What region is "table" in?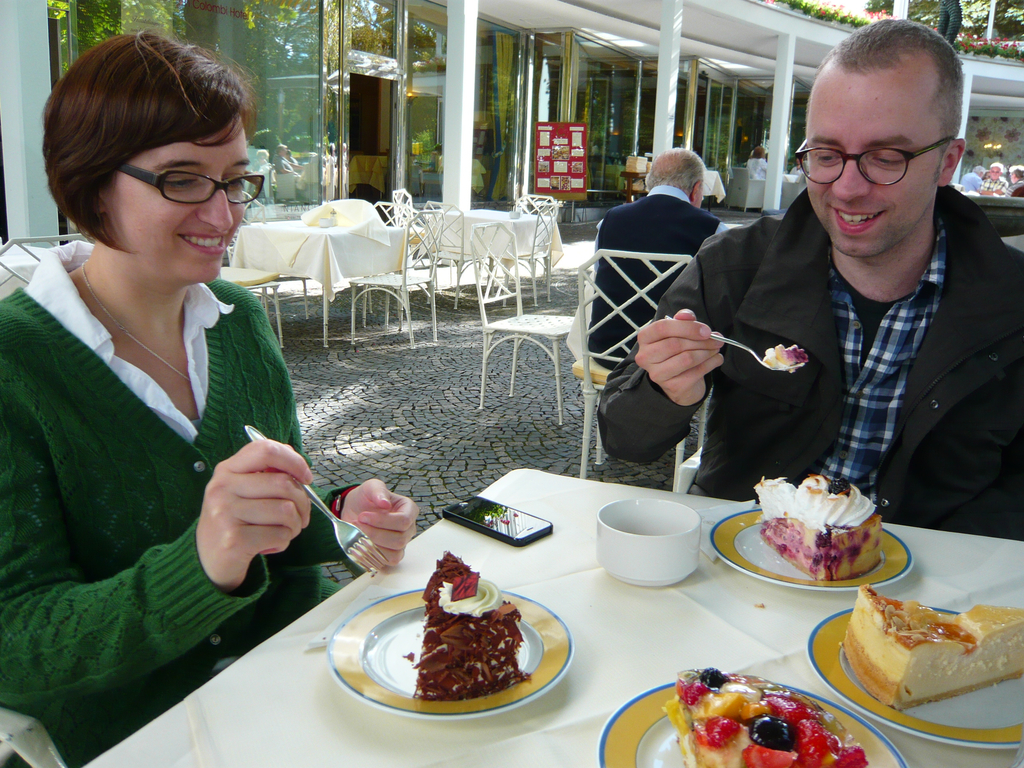
[x1=427, y1=204, x2=563, y2=306].
